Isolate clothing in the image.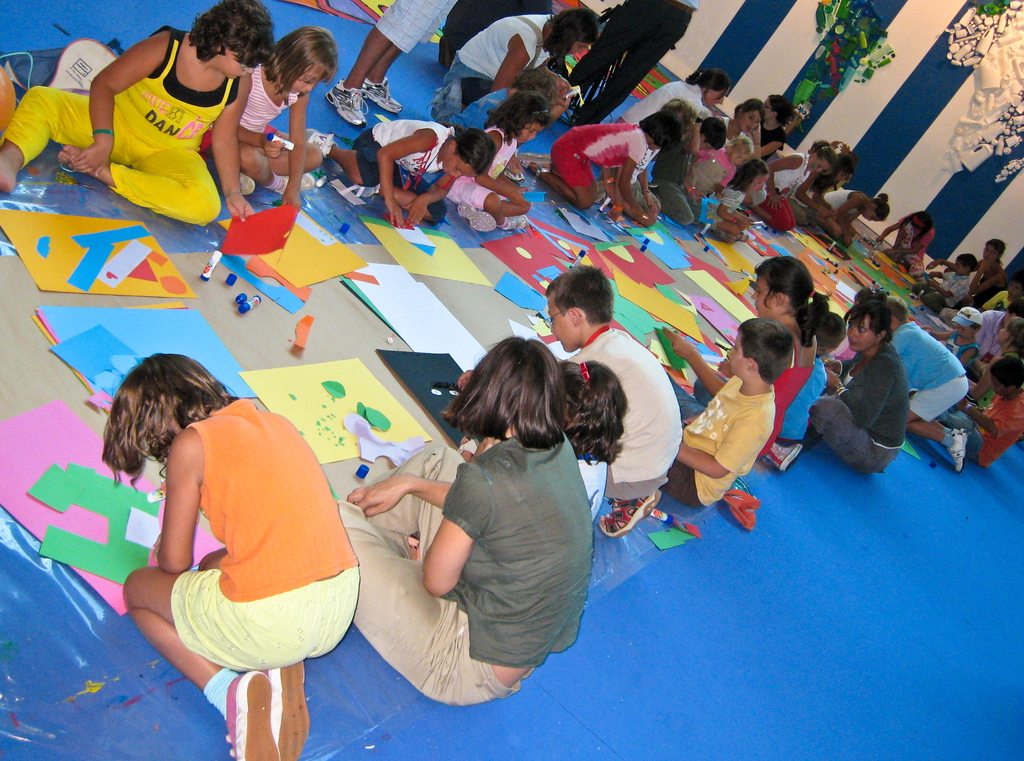
Isolated region: l=893, t=215, r=934, b=272.
